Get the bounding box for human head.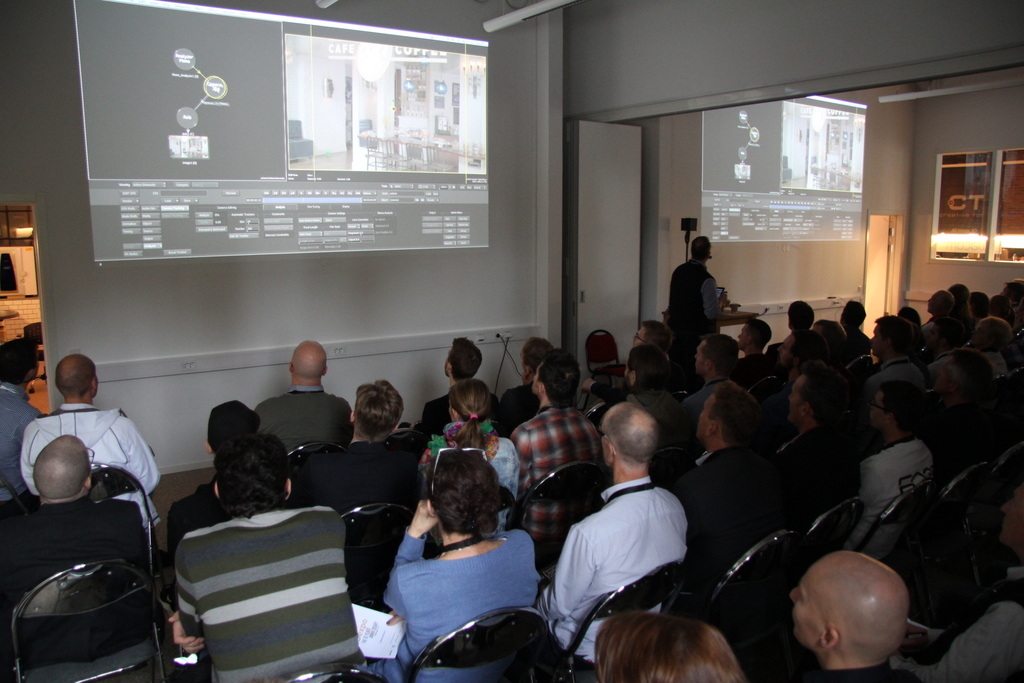
l=207, t=399, r=261, b=454.
